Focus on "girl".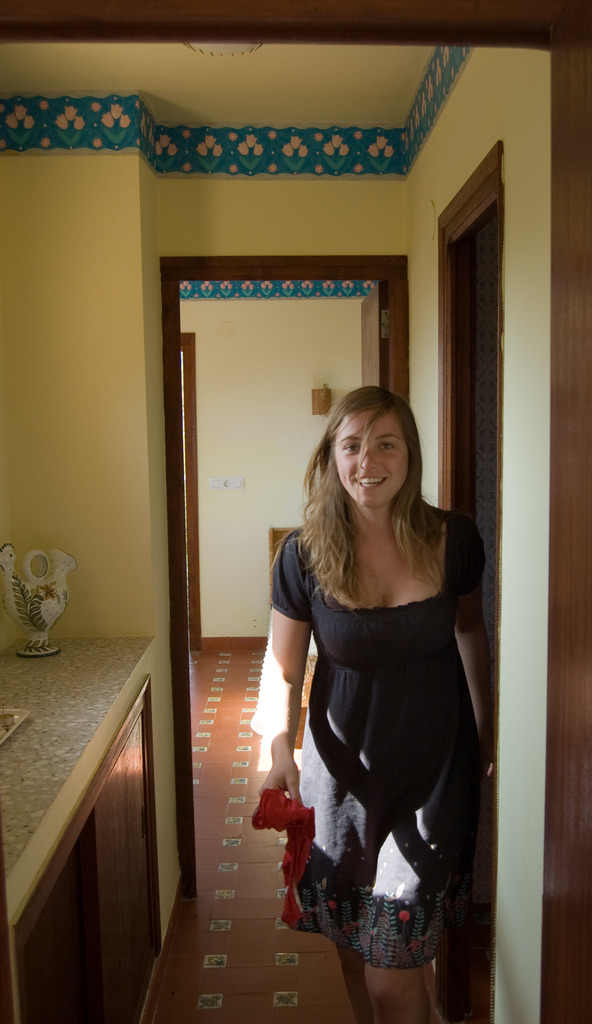
Focused at bbox=[250, 381, 495, 1023].
